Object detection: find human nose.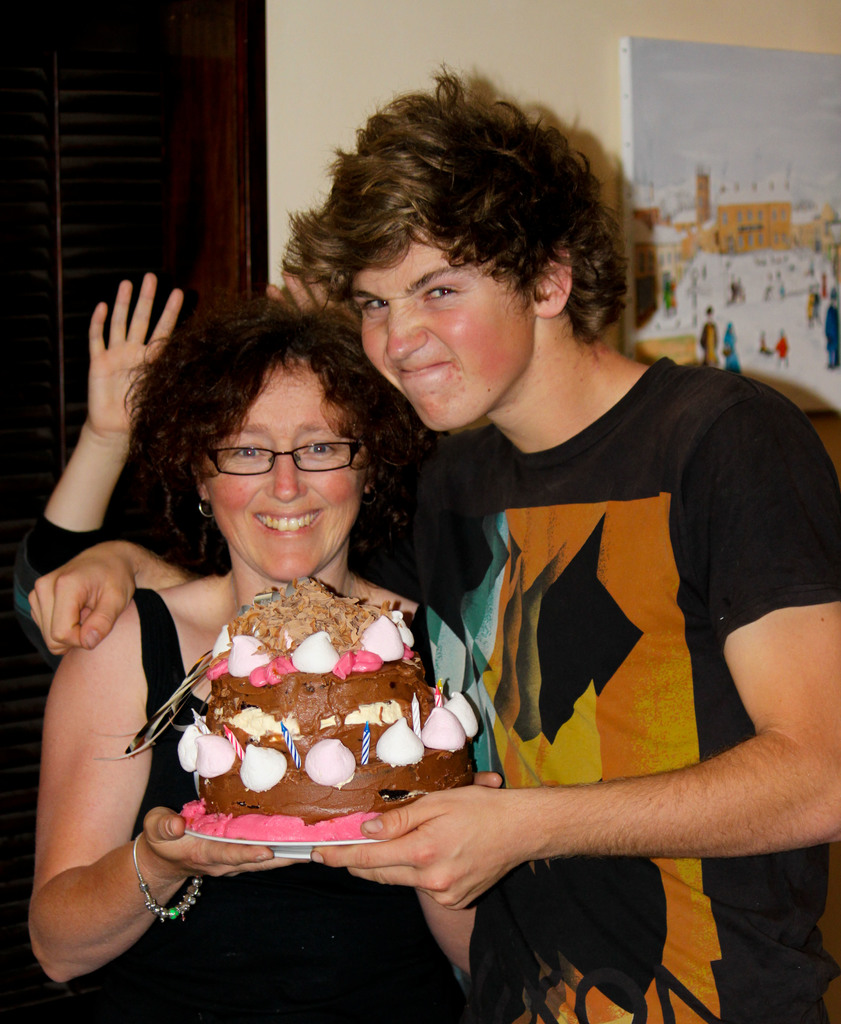
(383, 297, 429, 365).
